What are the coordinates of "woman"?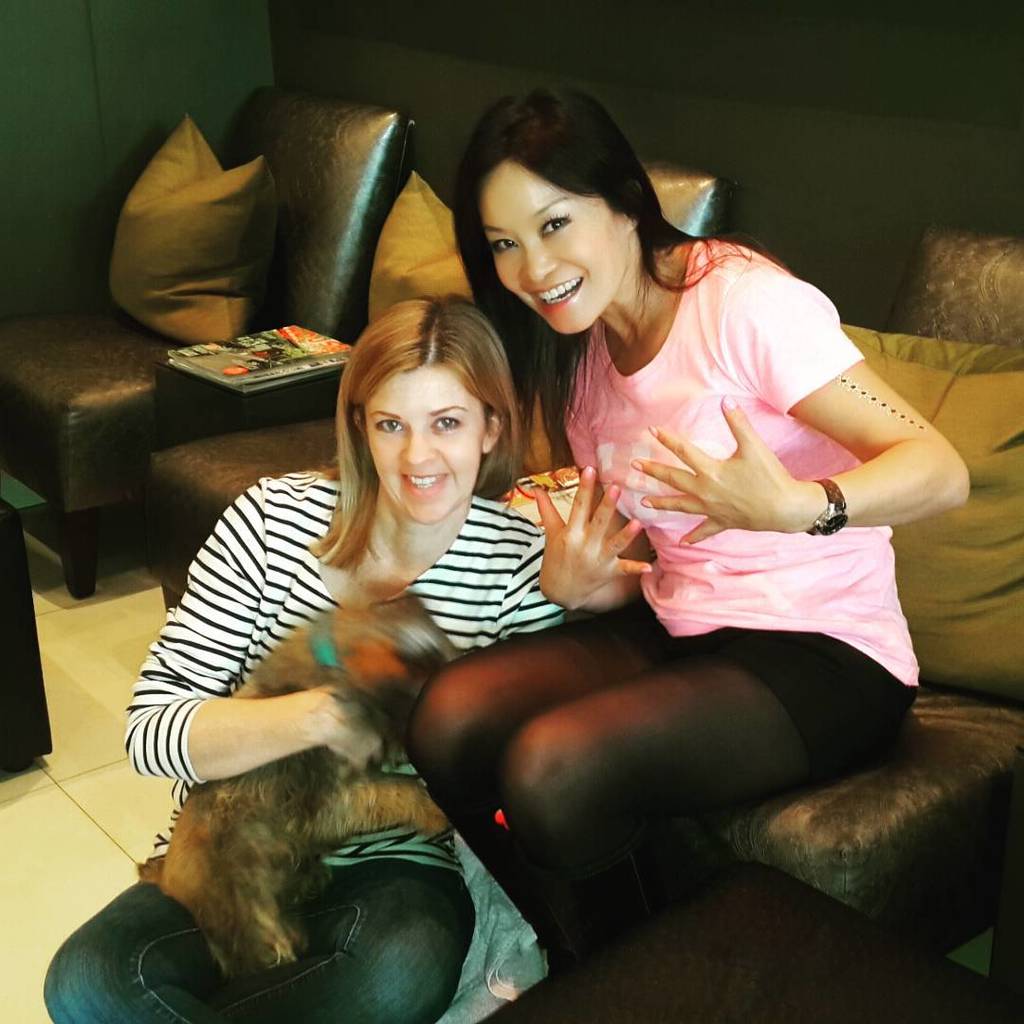
region(402, 78, 973, 1023).
